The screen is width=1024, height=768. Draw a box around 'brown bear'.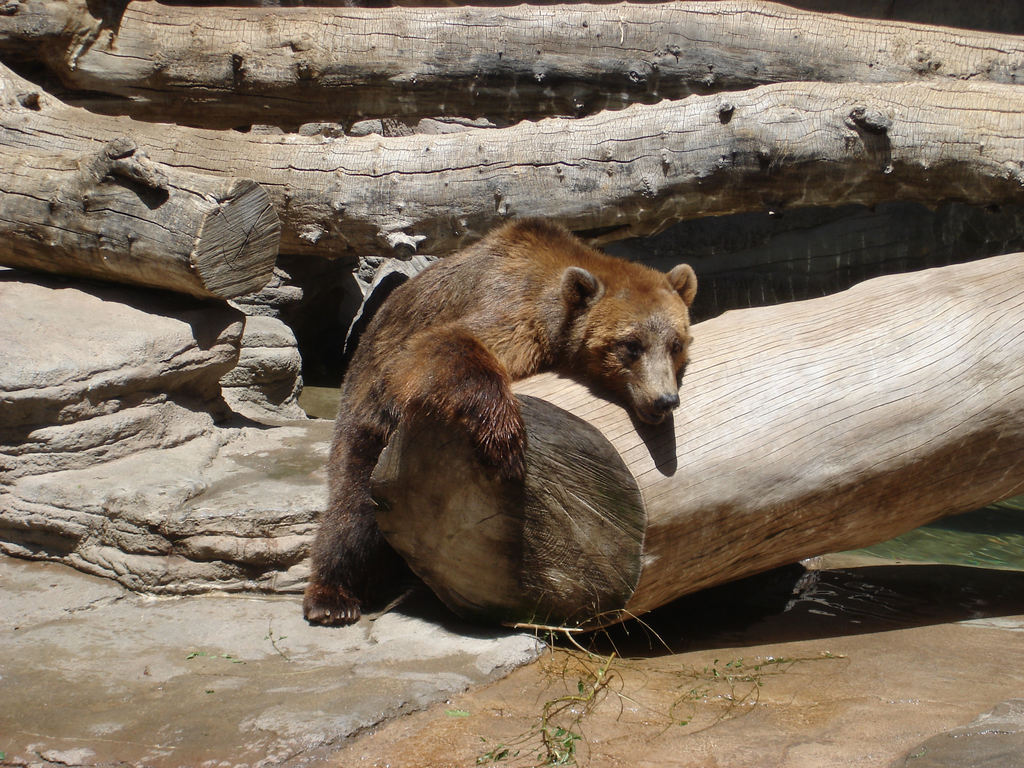
detection(302, 211, 695, 628).
